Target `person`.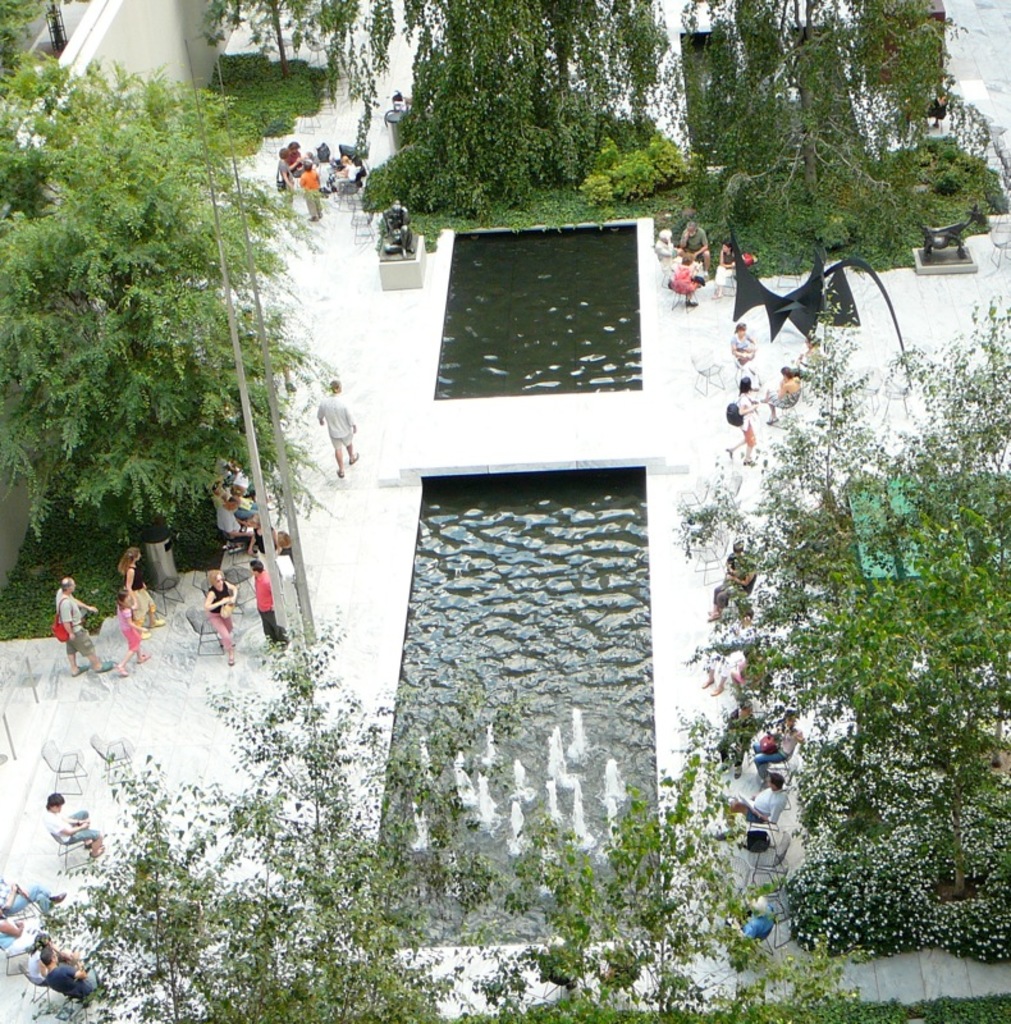
Target region: <bbox>50, 571, 114, 676</bbox>.
